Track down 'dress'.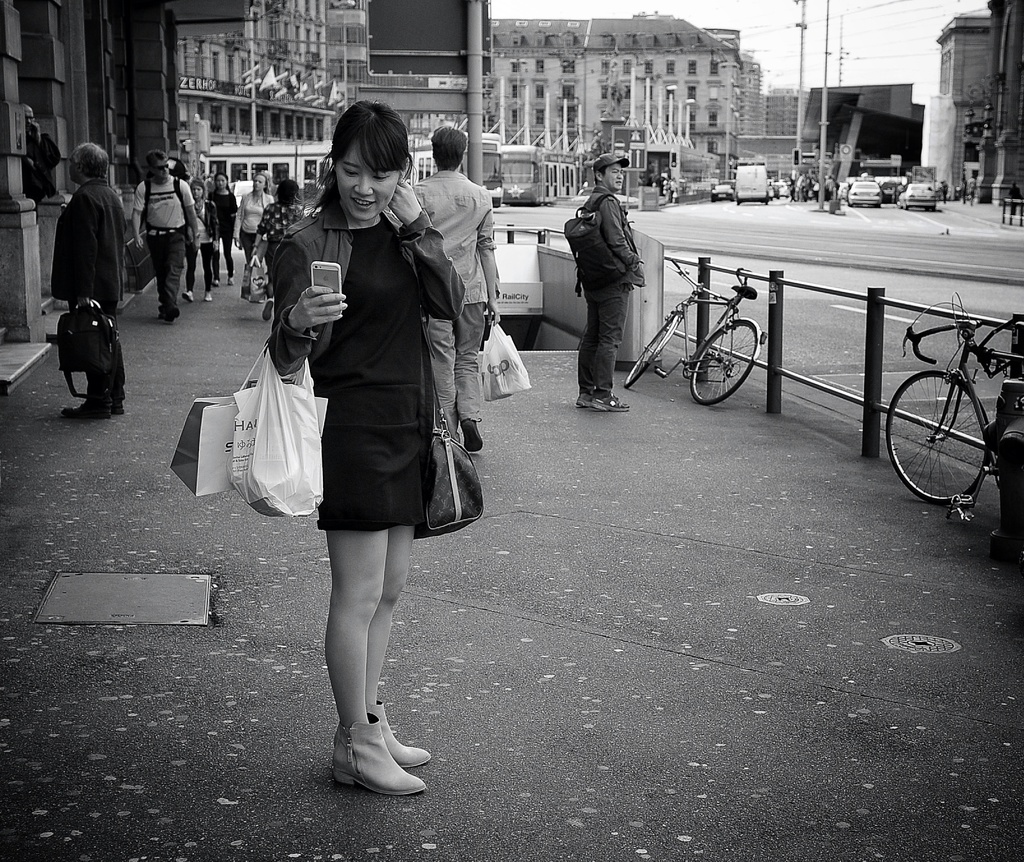
Tracked to <box>270,195,467,529</box>.
